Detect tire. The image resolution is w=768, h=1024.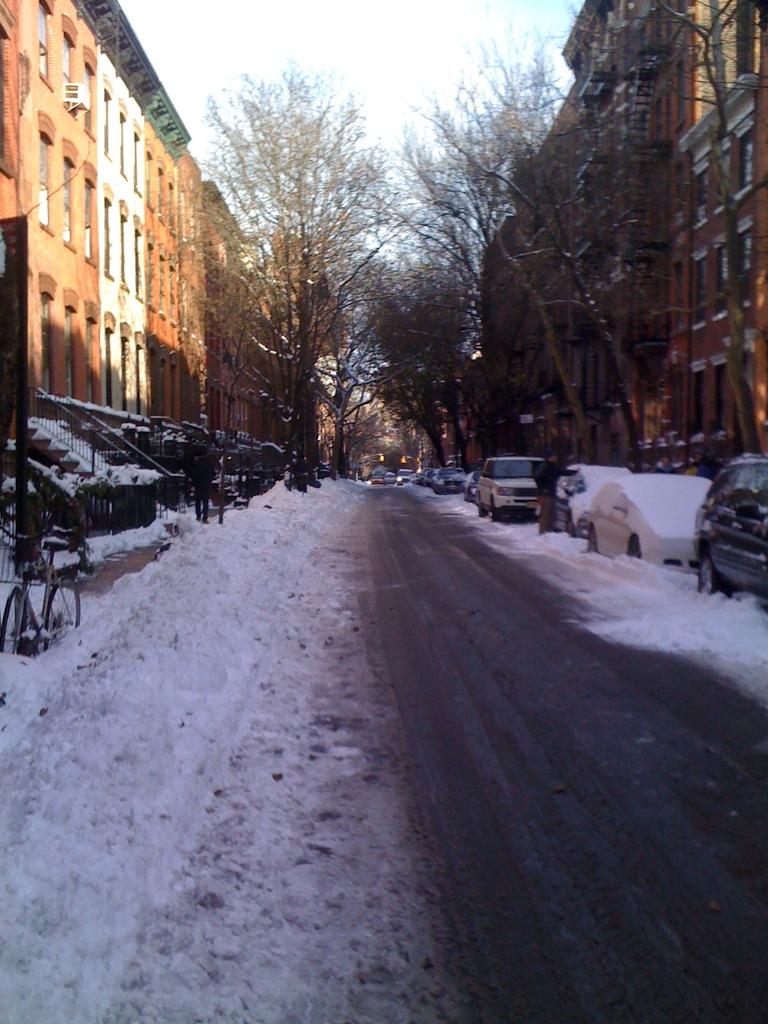
rect(465, 488, 466, 502).
